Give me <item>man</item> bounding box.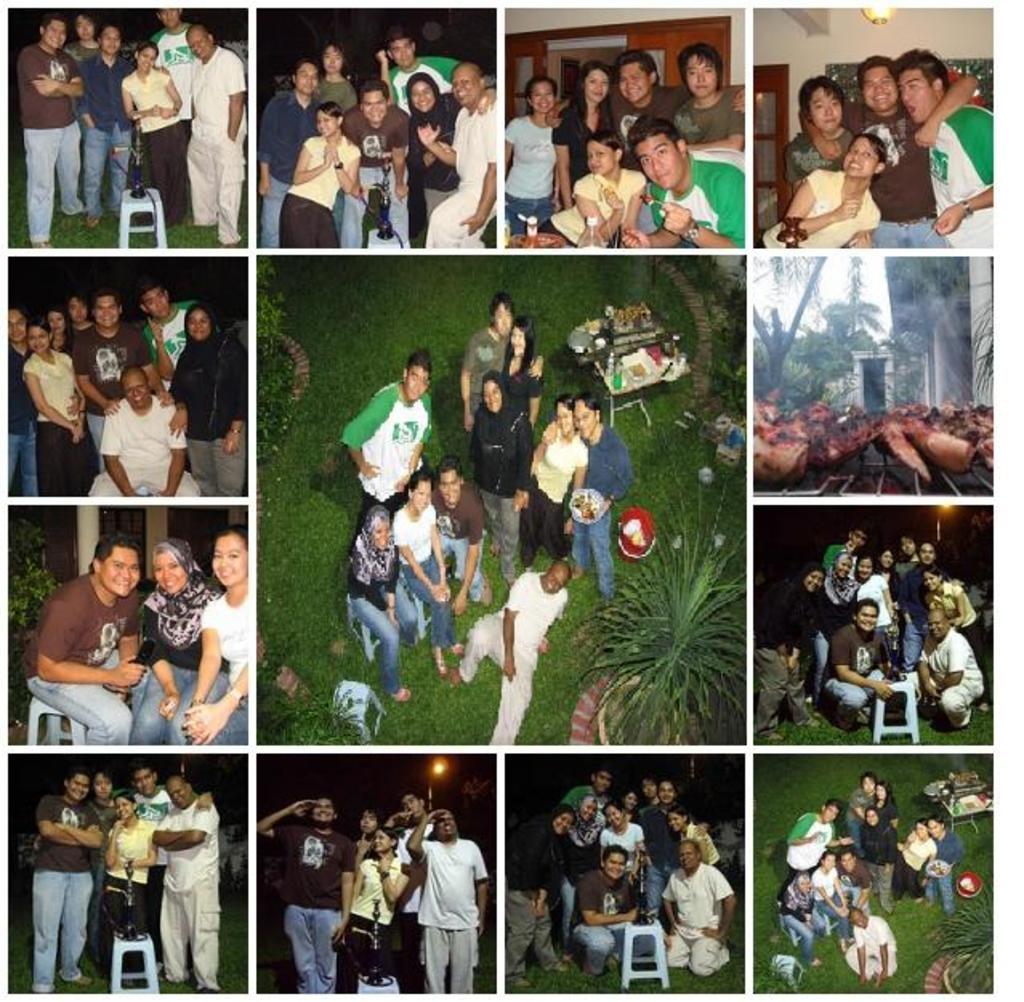
562, 843, 639, 973.
